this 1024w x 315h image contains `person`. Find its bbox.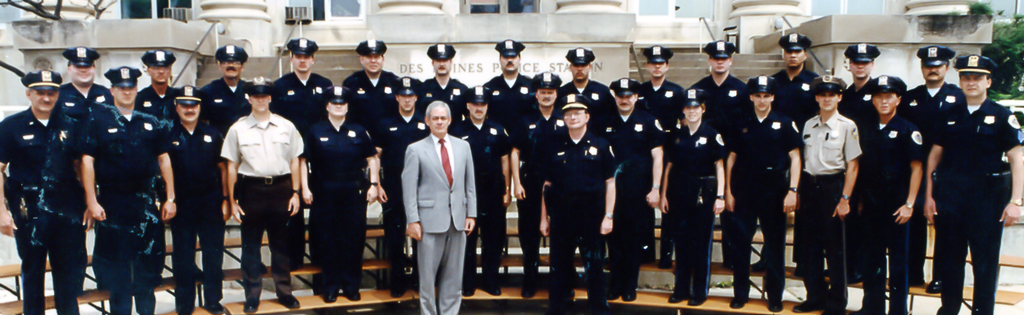
<bbox>481, 37, 535, 139</bbox>.
